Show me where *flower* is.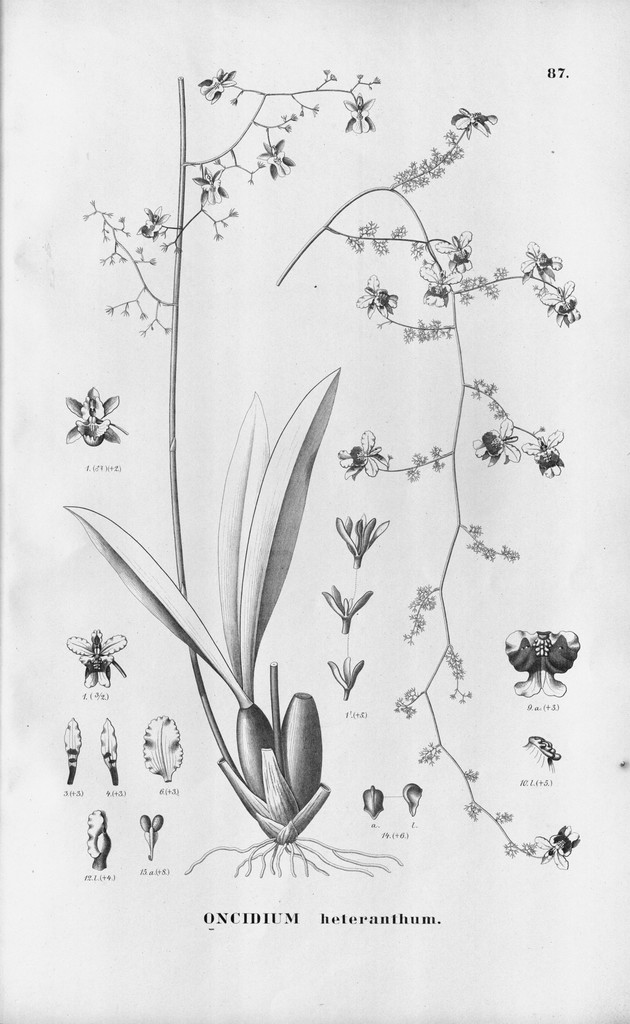
*flower* is at (339,90,374,134).
